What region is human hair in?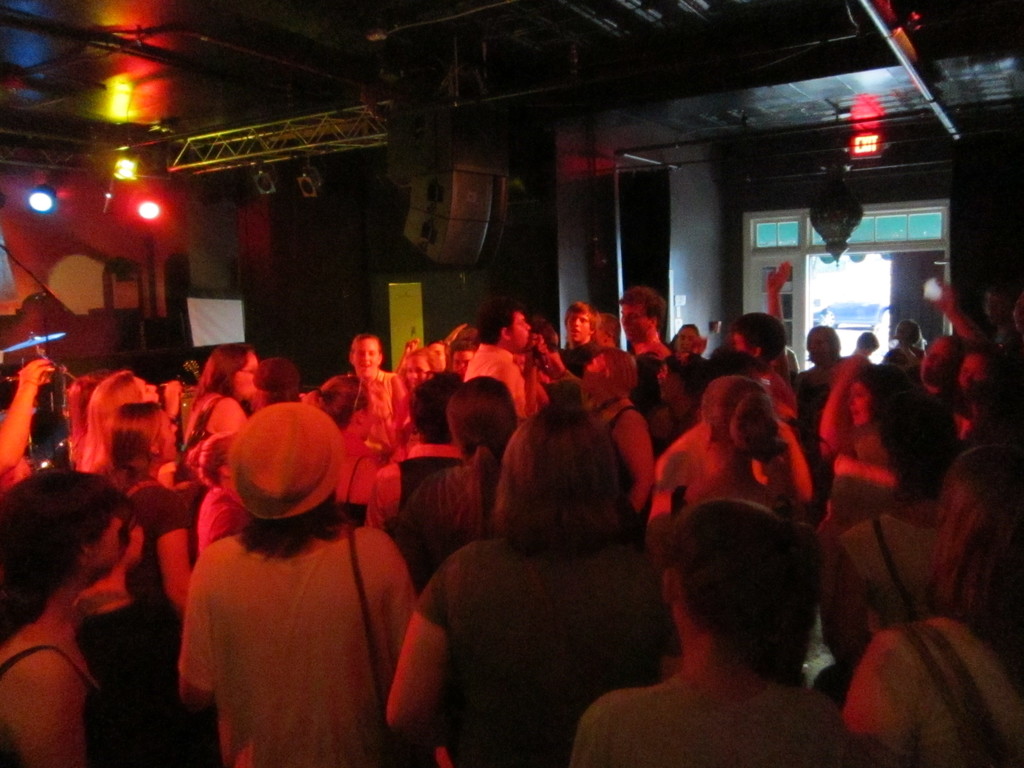
[left=847, top=360, right=922, bottom=419].
